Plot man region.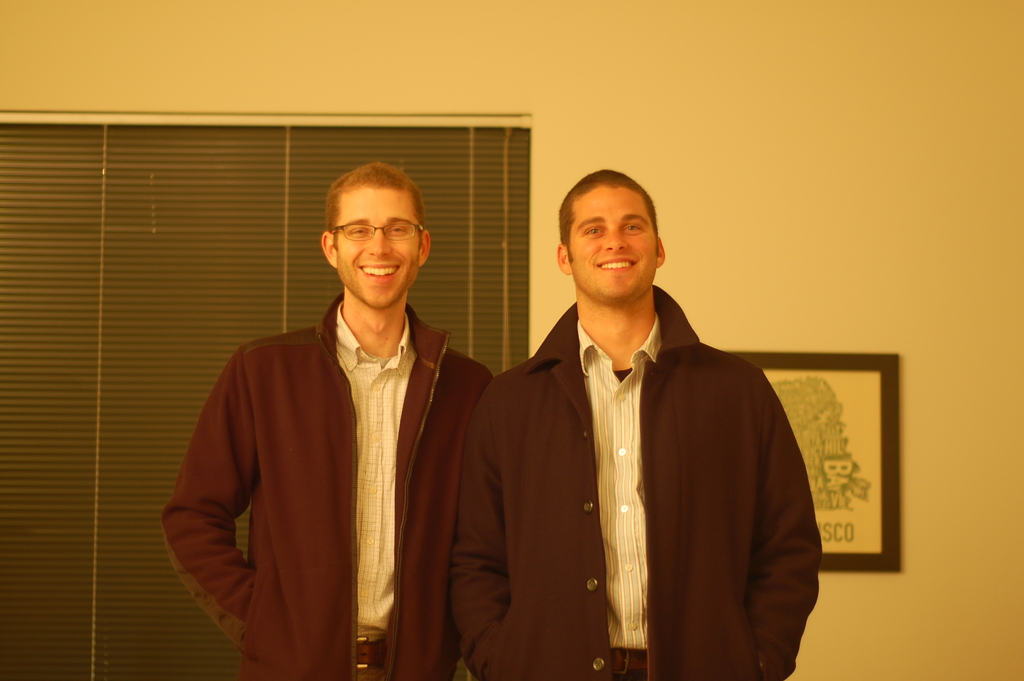
Plotted at 449 168 826 680.
